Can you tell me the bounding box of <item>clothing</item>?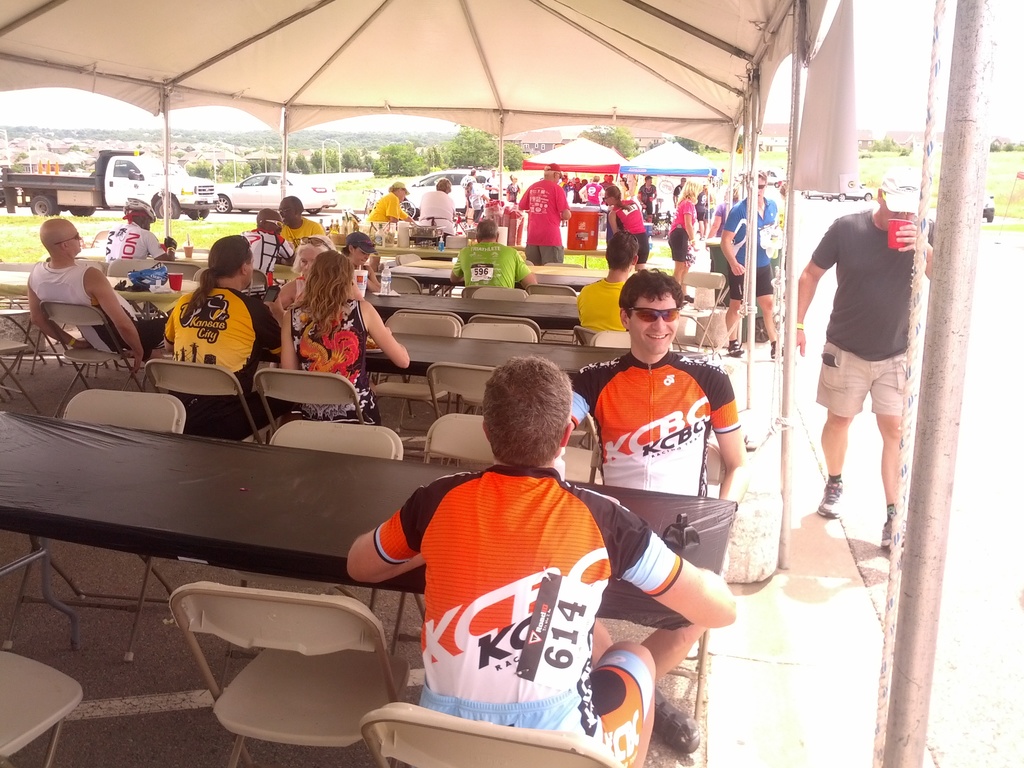
crop(580, 182, 602, 202).
